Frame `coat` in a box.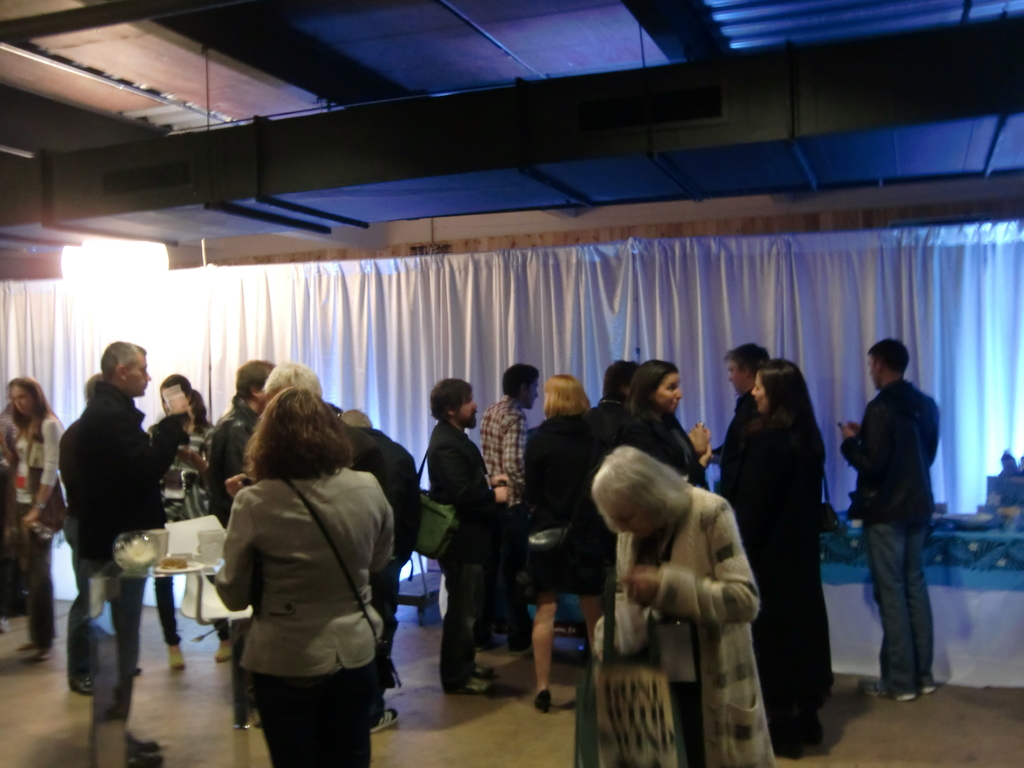
(844, 379, 947, 525).
